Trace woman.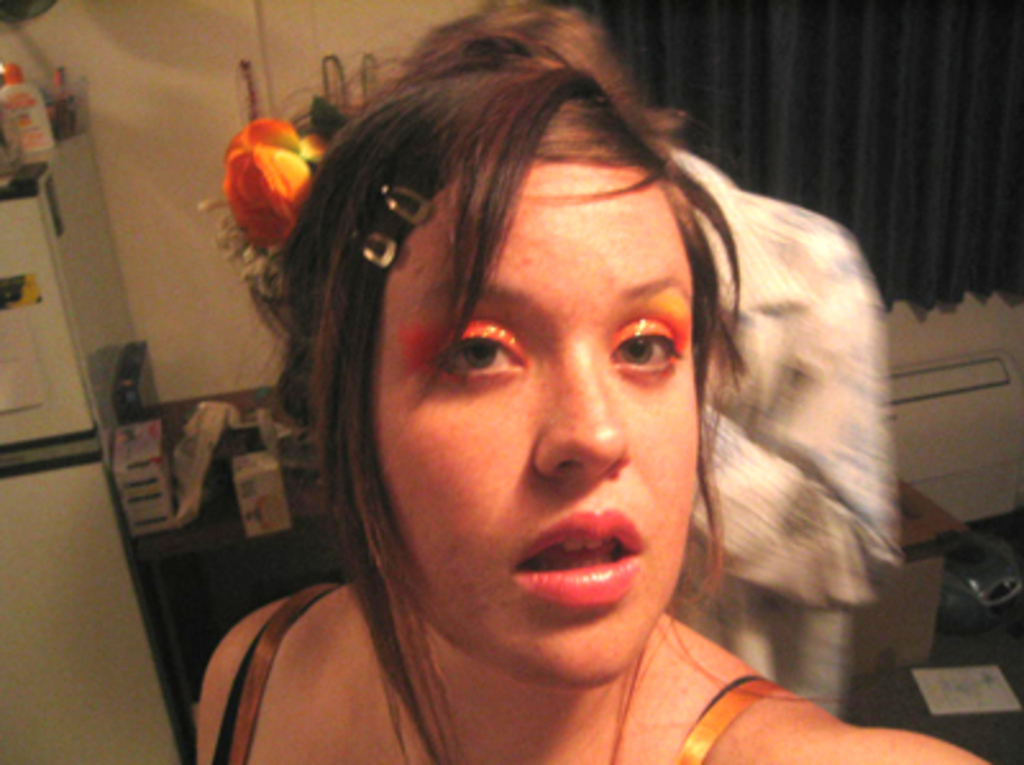
Traced to <box>189,0,996,762</box>.
